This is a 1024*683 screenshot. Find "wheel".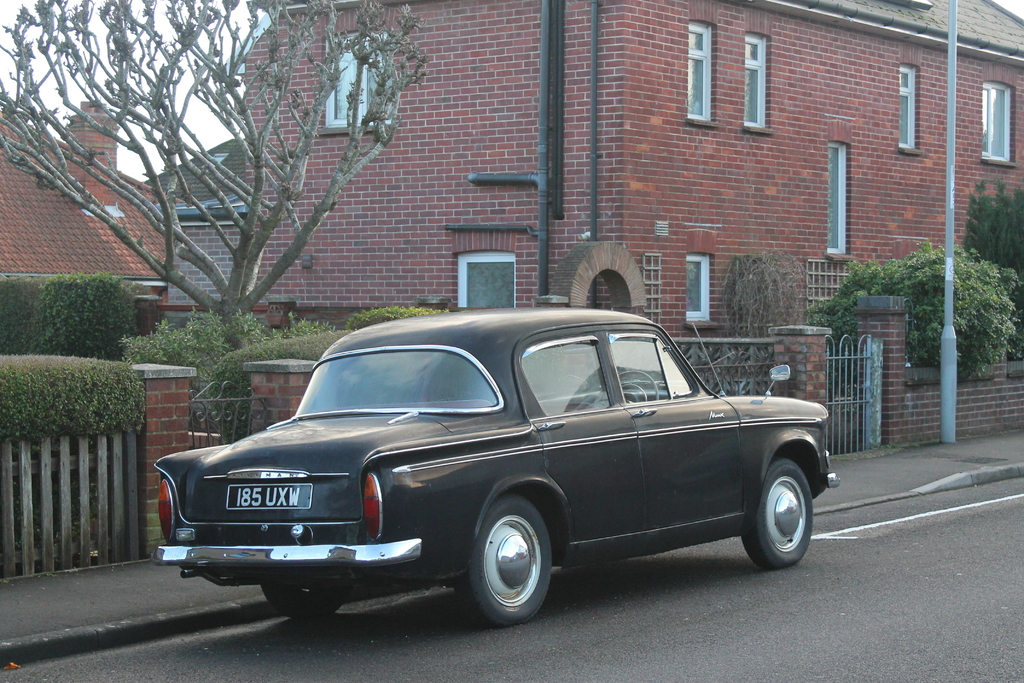
Bounding box: Rect(260, 582, 337, 614).
